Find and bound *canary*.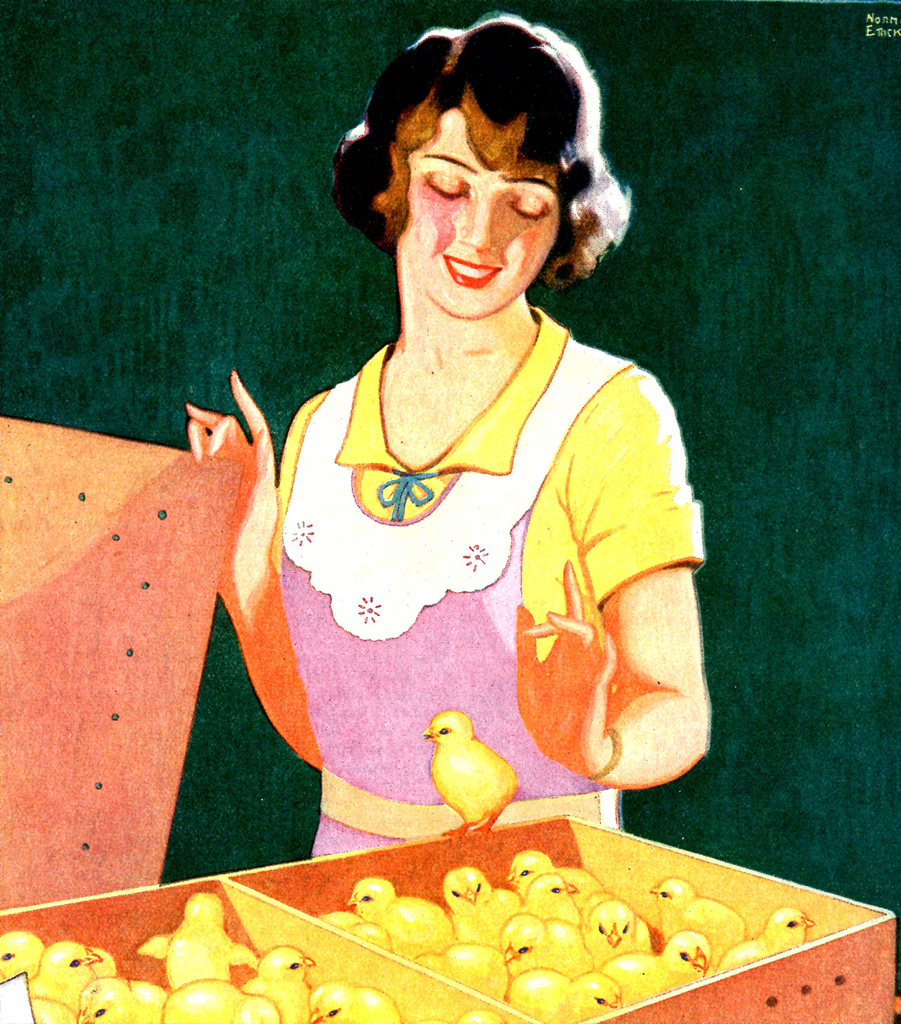
Bound: <bbox>313, 980, 409, 1023</bbox>.
